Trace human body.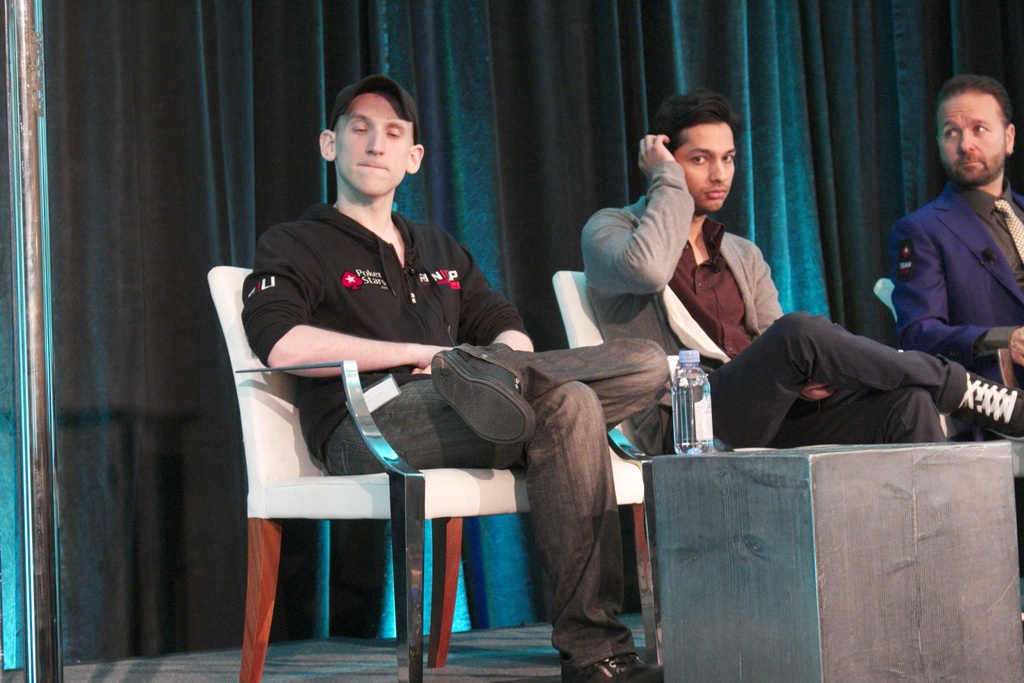
Traced to <region>581, 135, 1023, 462</region>.
